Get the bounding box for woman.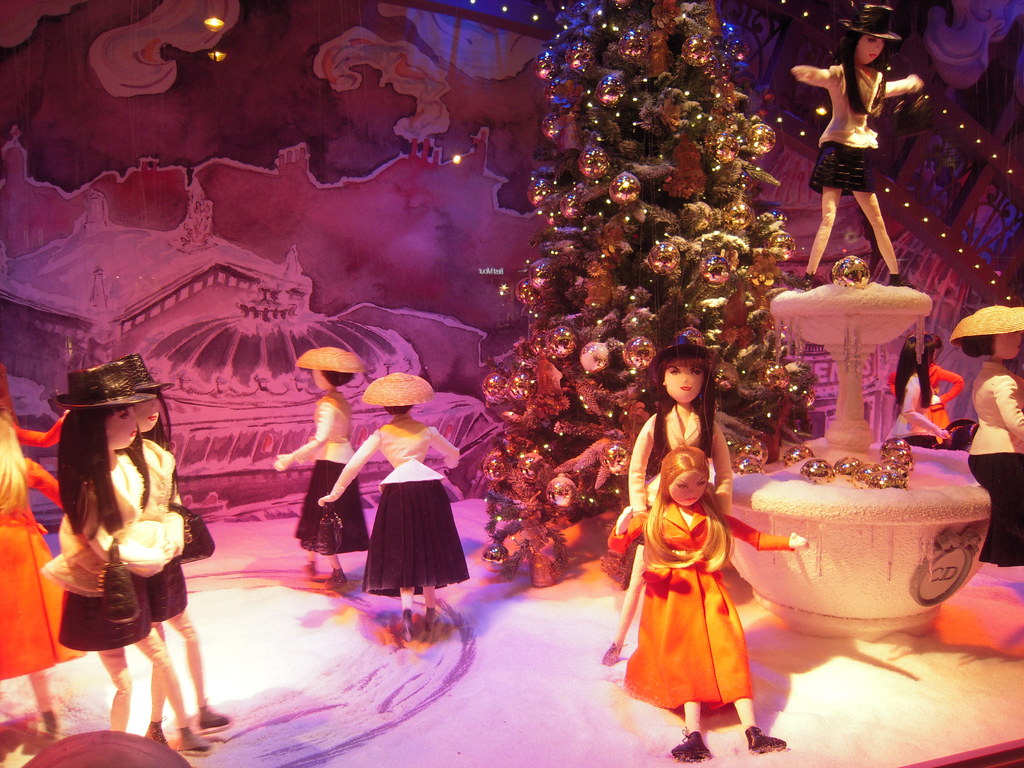
box(954, 301, 1023, 570).
